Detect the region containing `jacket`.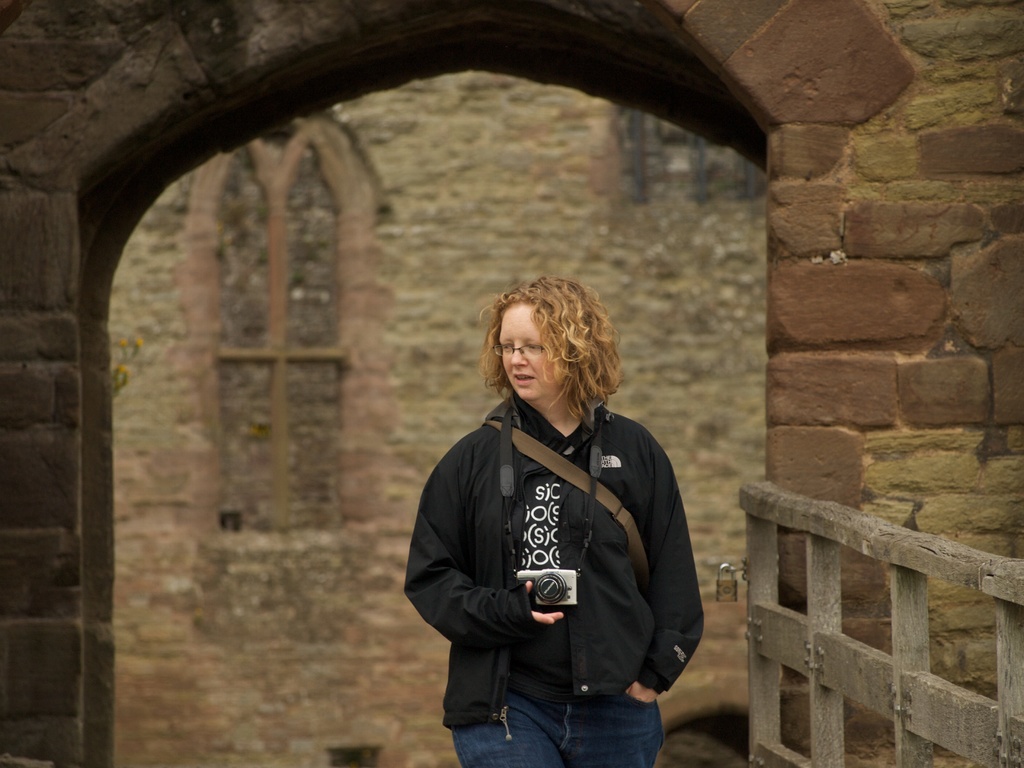
select_region(405, 314, 718, 733).
